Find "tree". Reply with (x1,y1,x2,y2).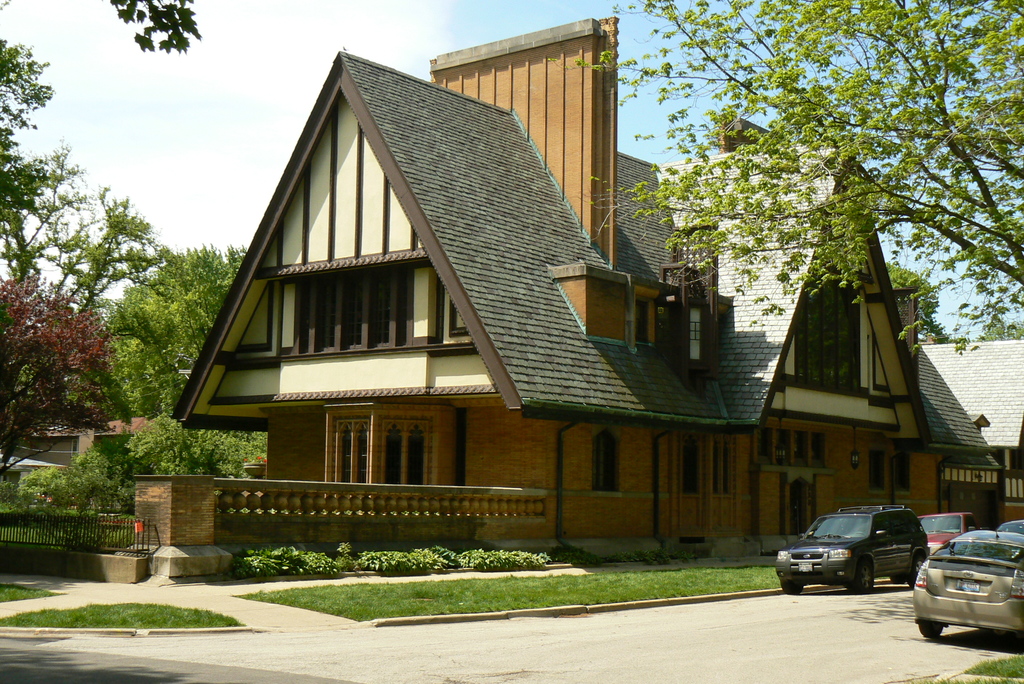
(0,273,116,475).
